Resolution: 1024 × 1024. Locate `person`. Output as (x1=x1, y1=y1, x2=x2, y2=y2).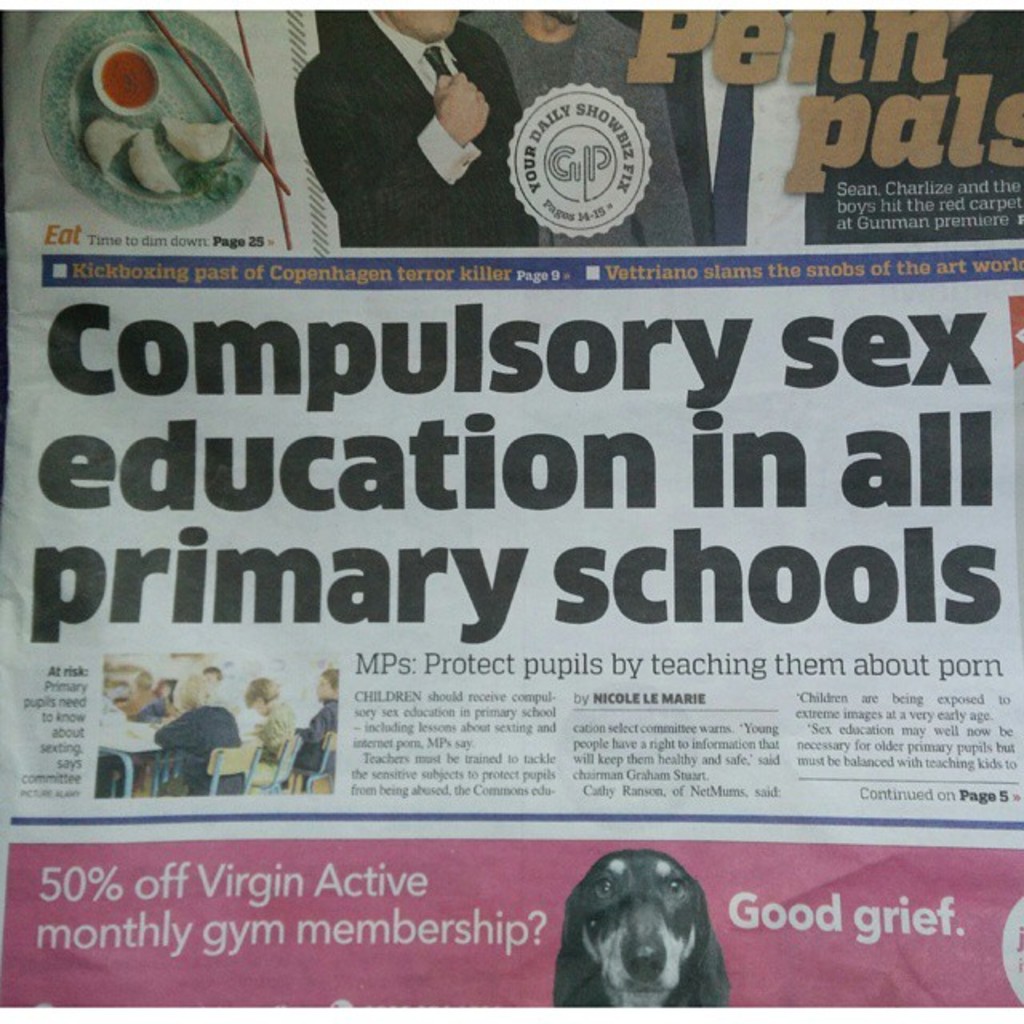
(x1=293, y1=18, x2=515, y2=259).
